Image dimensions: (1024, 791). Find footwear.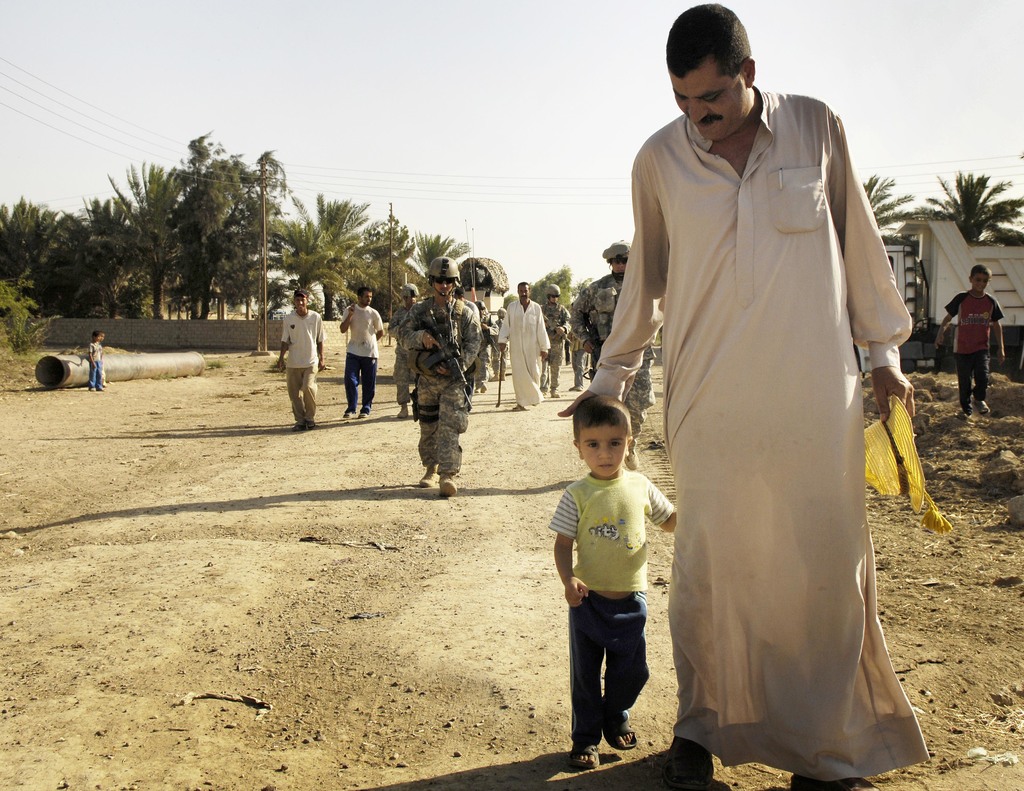
pyautogui.locateOnScreen(418, 464, 436, 486).
